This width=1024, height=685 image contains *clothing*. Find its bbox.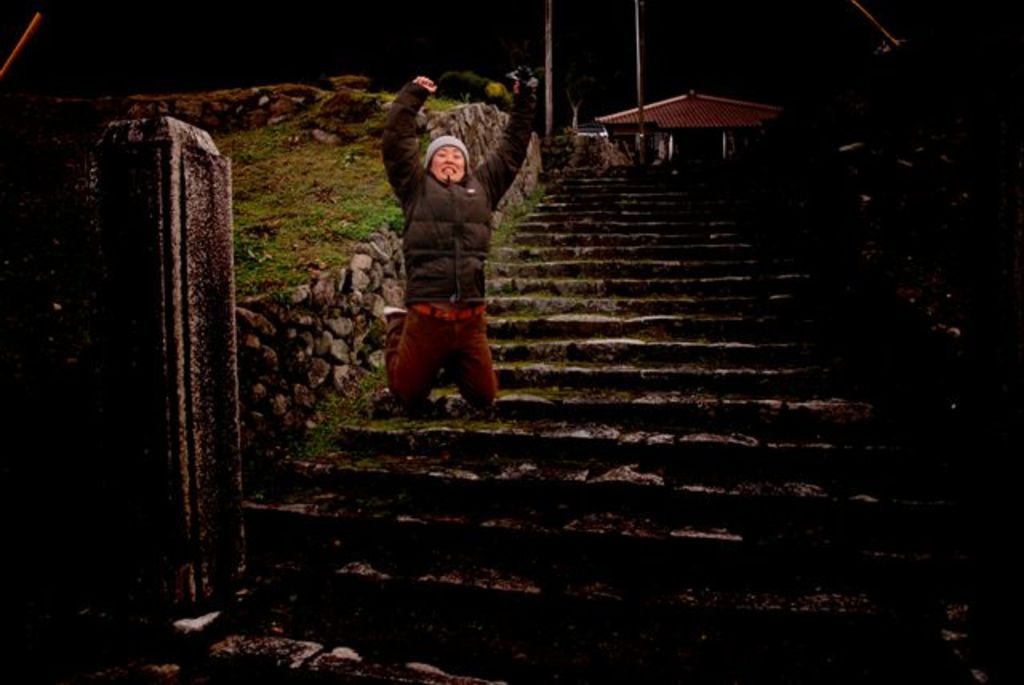
{"left": 376, "top": 123, "right": 504, "bottom": 402}.
